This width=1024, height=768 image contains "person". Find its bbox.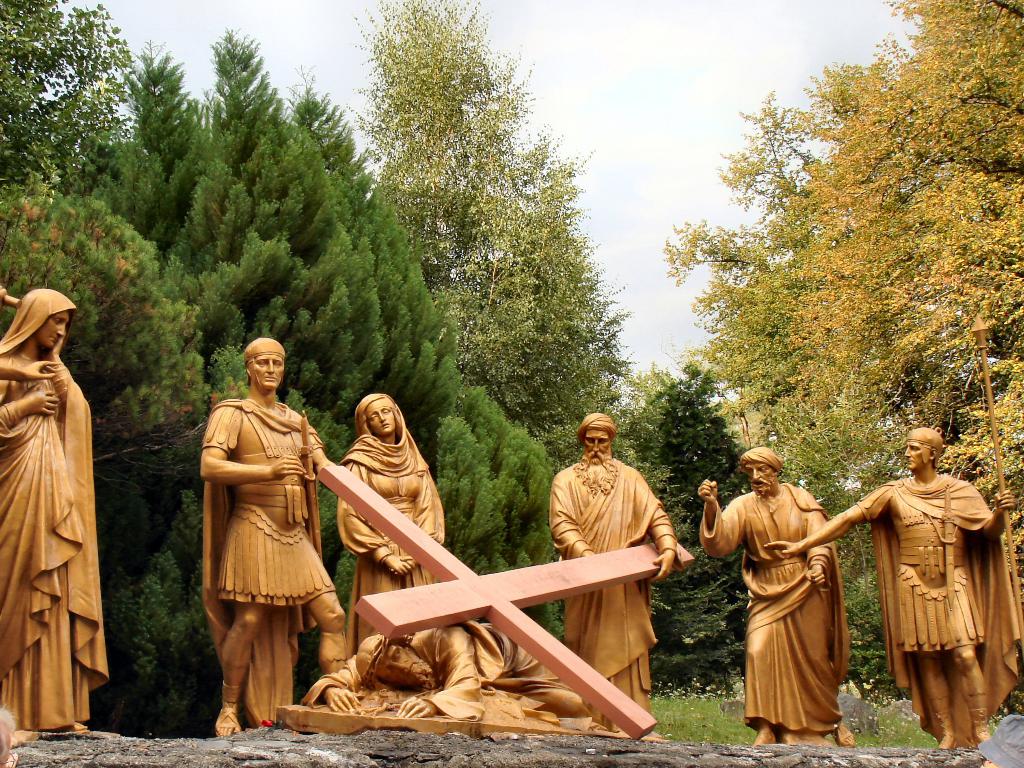
<box>304,616,653,743</box>.
